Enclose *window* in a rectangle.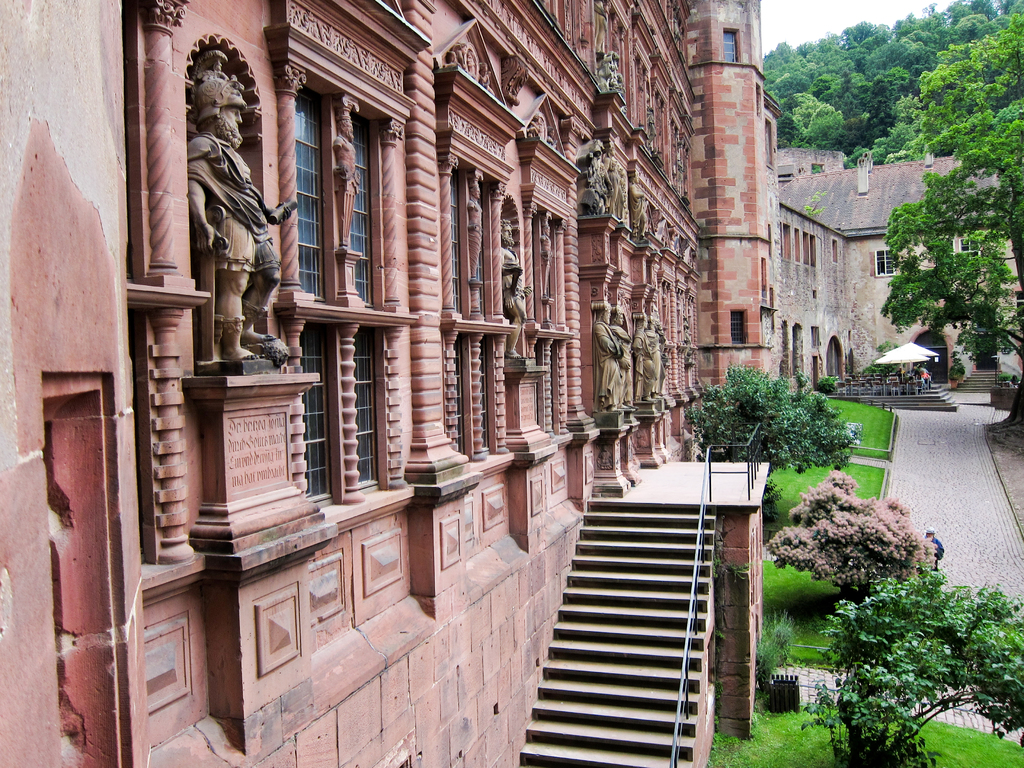
[left=810, top=236, right=817, bottom=268].
